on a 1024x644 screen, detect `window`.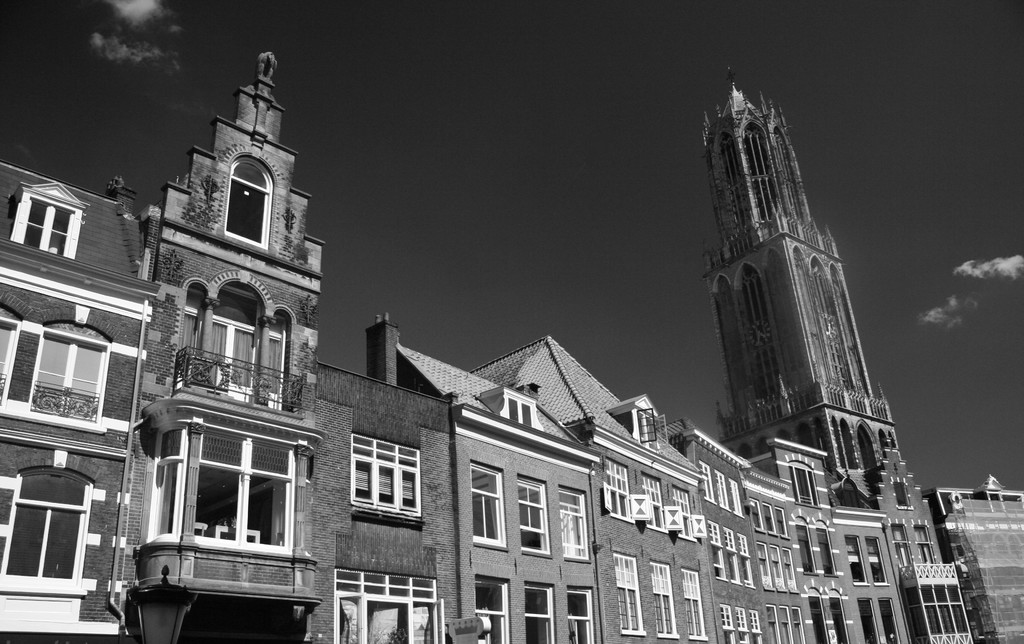
detection(876, 595, 897, 643).
